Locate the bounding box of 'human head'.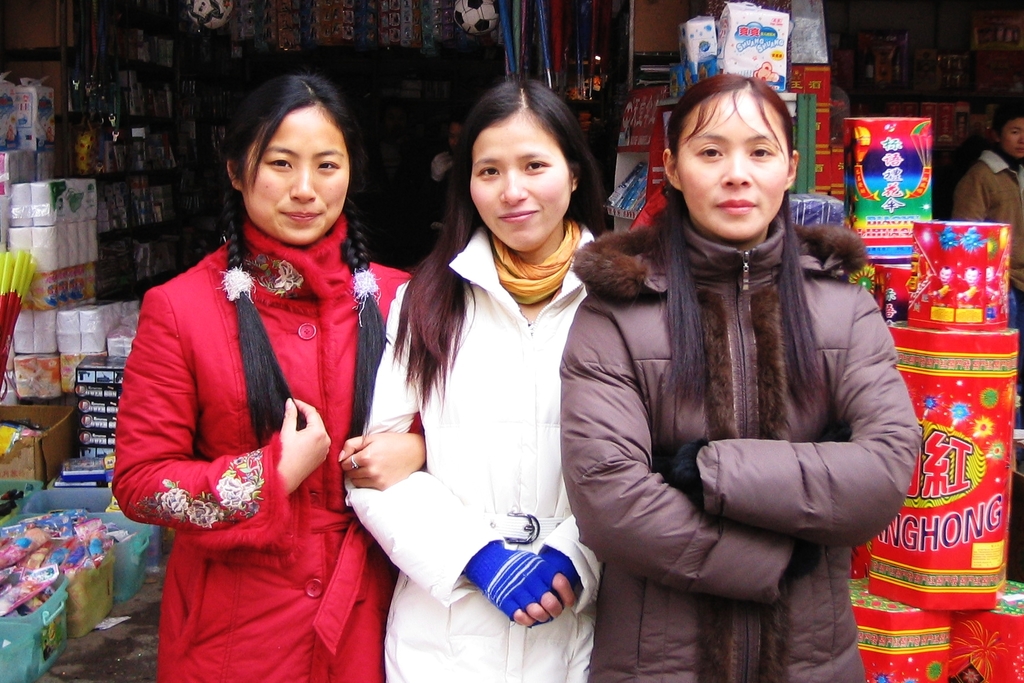
Bounding box: {"x1": 223, "y1": 75, "x2": 364, "y2": 247}.
